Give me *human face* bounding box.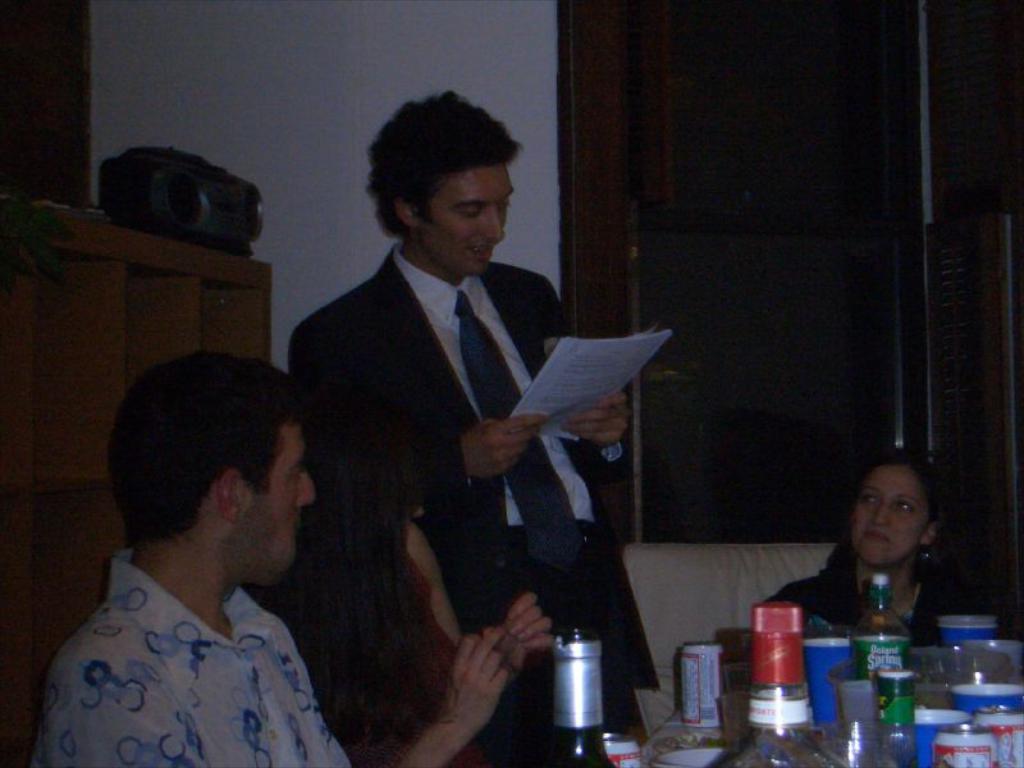
l=232, t=416, r=315, b=586.
